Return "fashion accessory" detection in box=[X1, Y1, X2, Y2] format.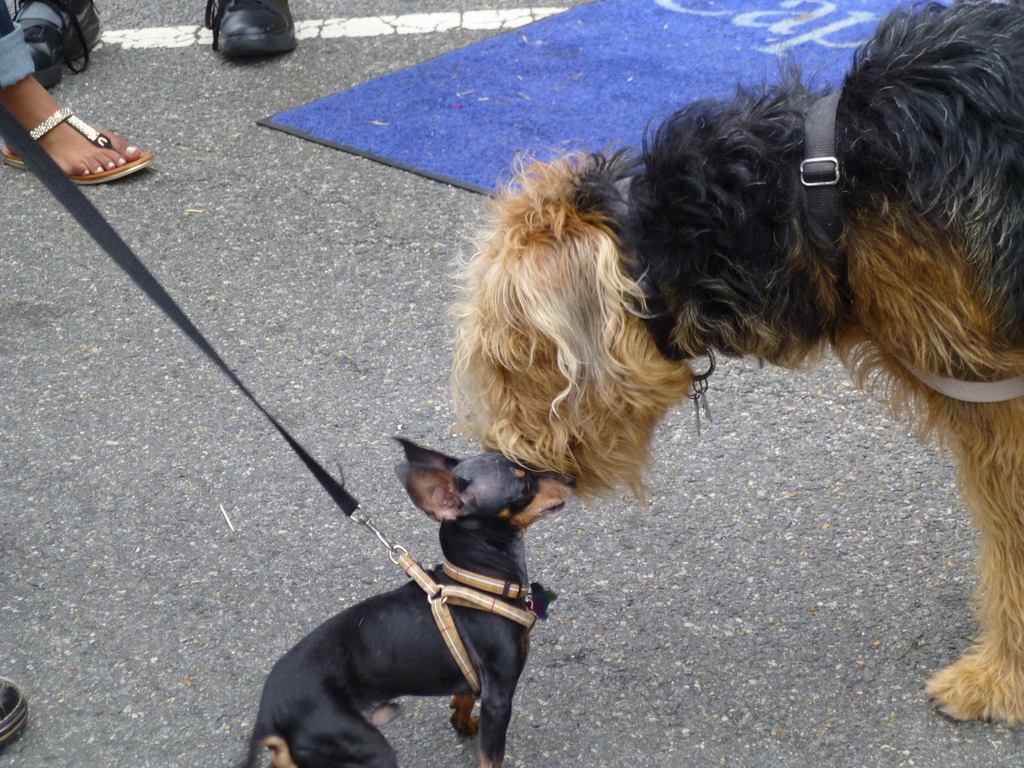
box=[0, 679, 27, 746].
